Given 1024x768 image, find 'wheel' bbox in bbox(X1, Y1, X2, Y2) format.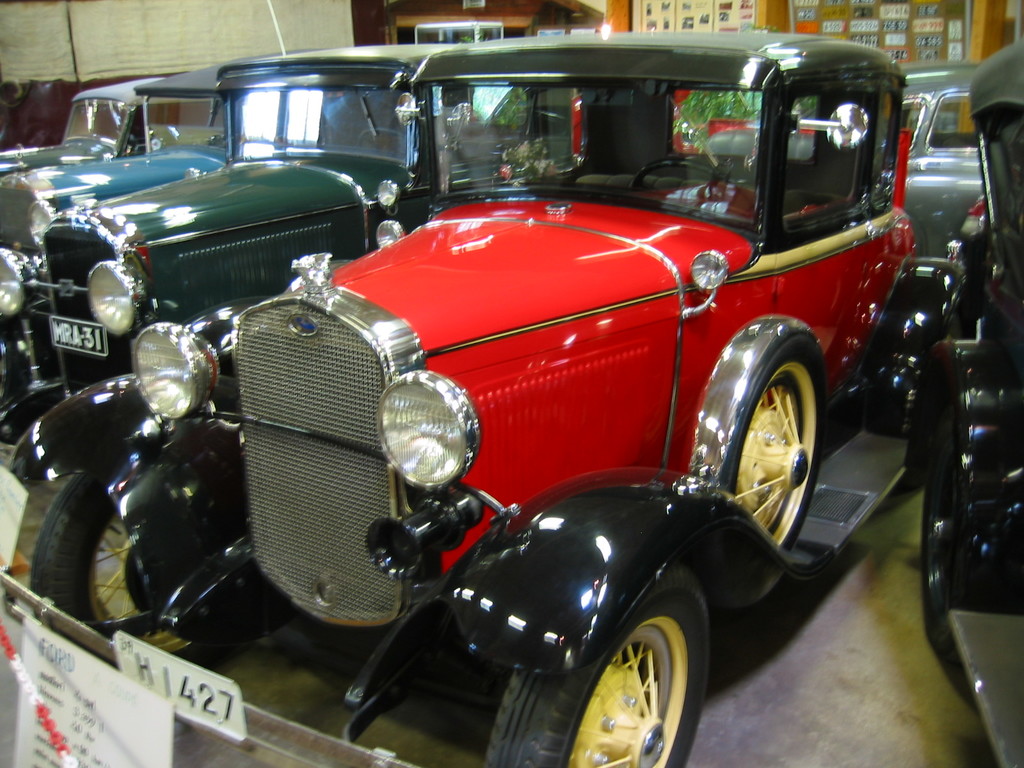
bbox(564, 603, 697, 760).
